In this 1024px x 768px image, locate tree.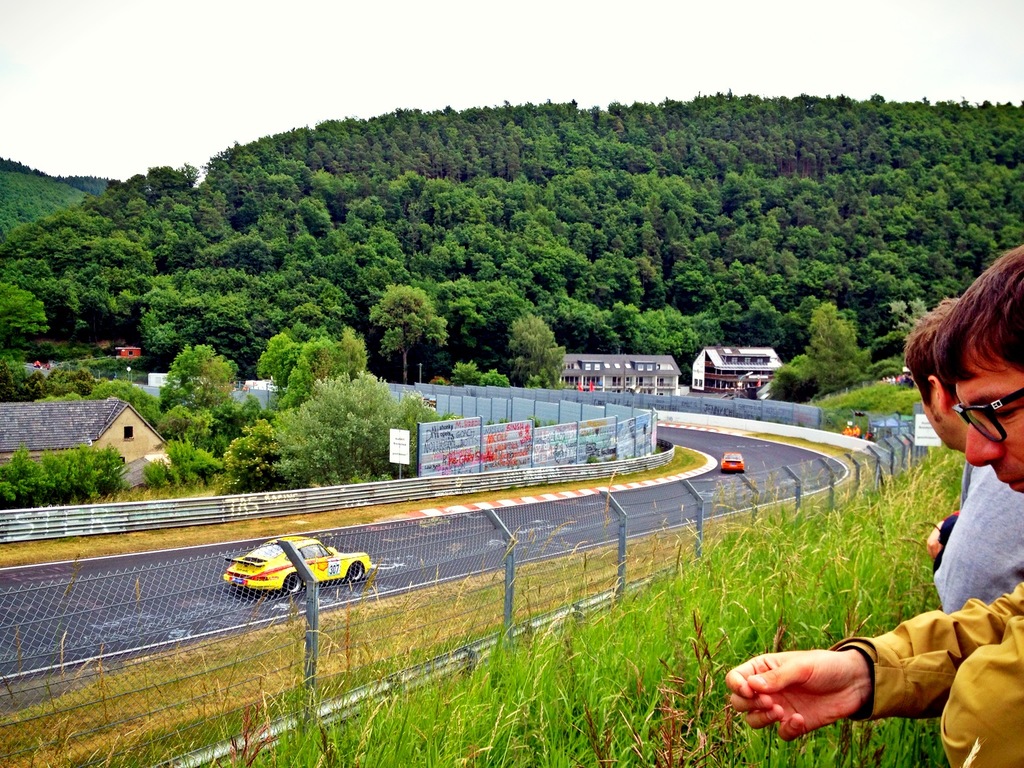
Bounding box: [x1=499, y1=307, x2=566, y2=391].
